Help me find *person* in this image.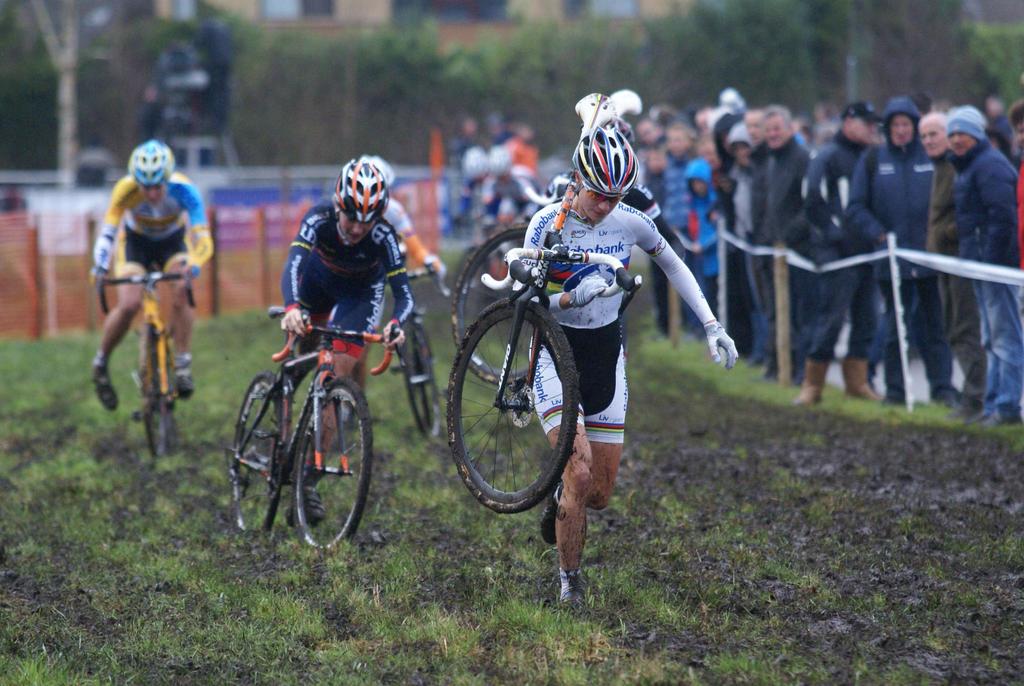
Found it: {"left": 339, "top": 194, "right": 446, "bottom": 437}.
